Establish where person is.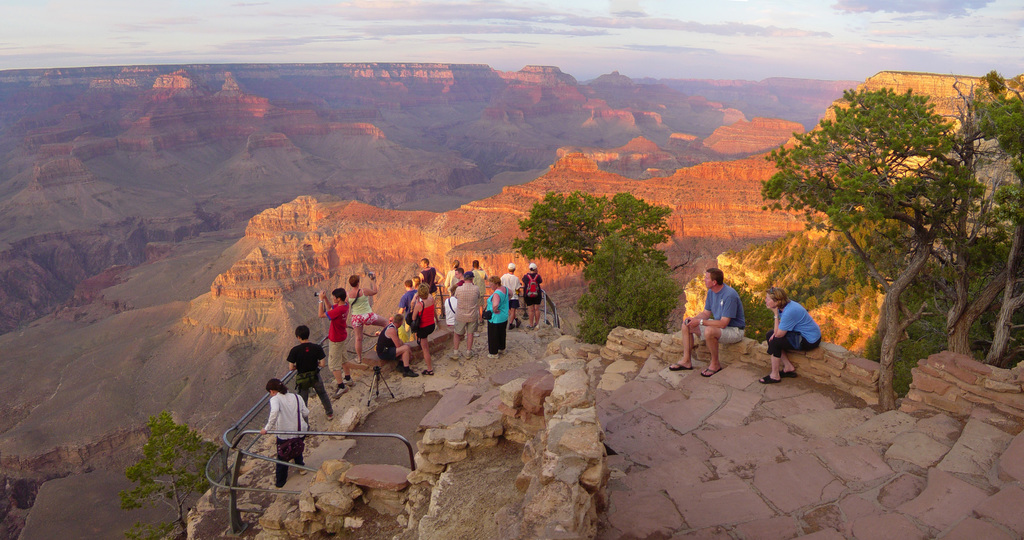
Established at left=262, top=380, right=309, bottom=488.
